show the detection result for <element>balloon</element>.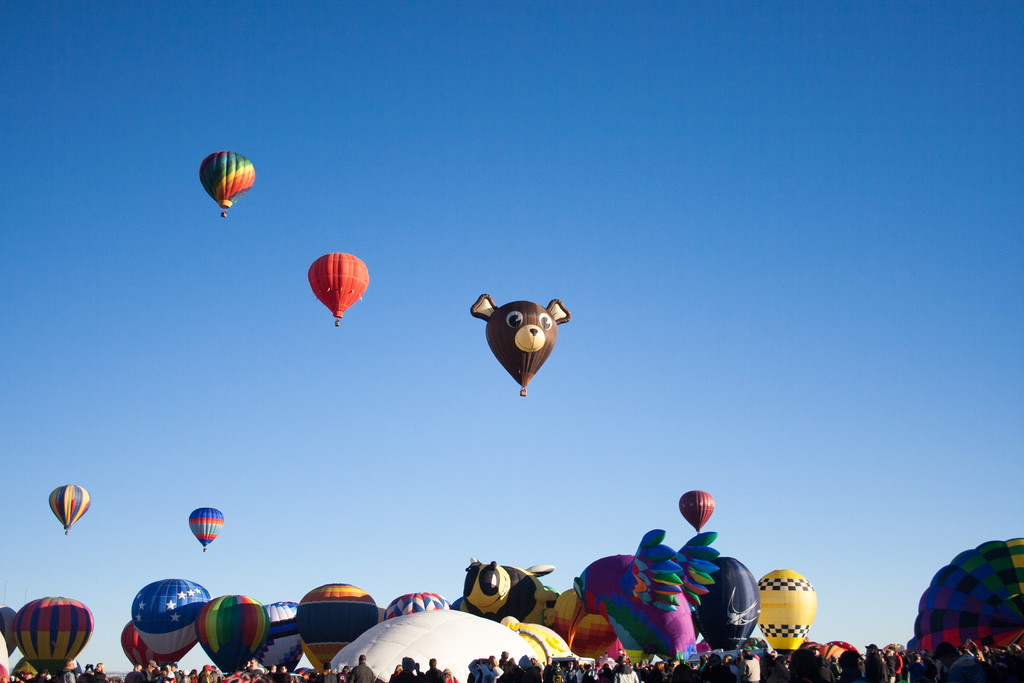
[120,621,162,666].
